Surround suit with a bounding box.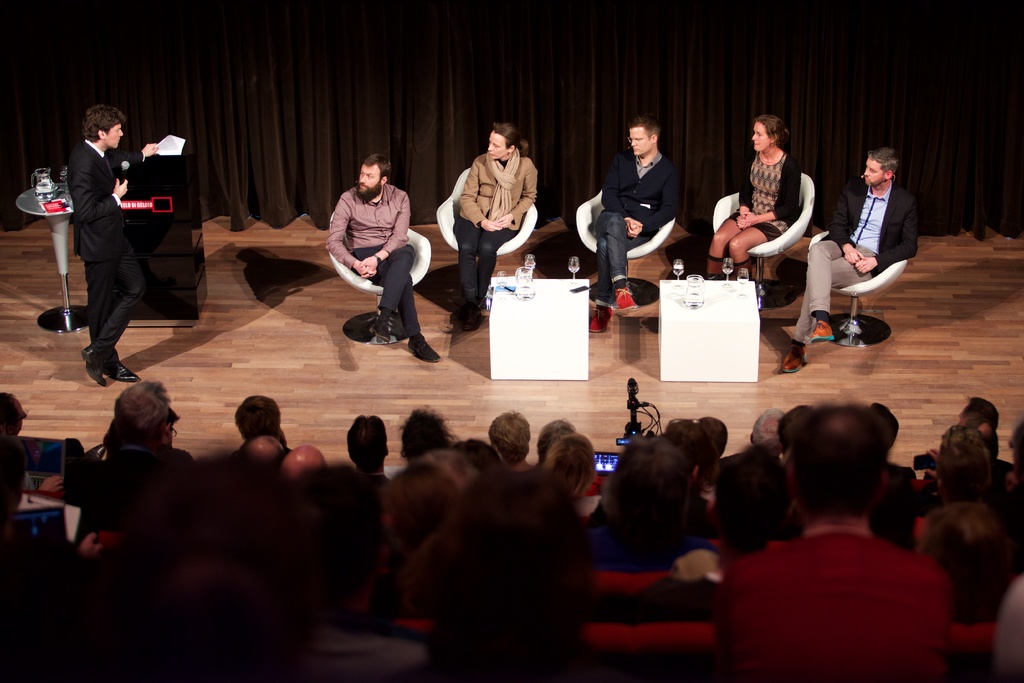
42, 112, 147, 365.
